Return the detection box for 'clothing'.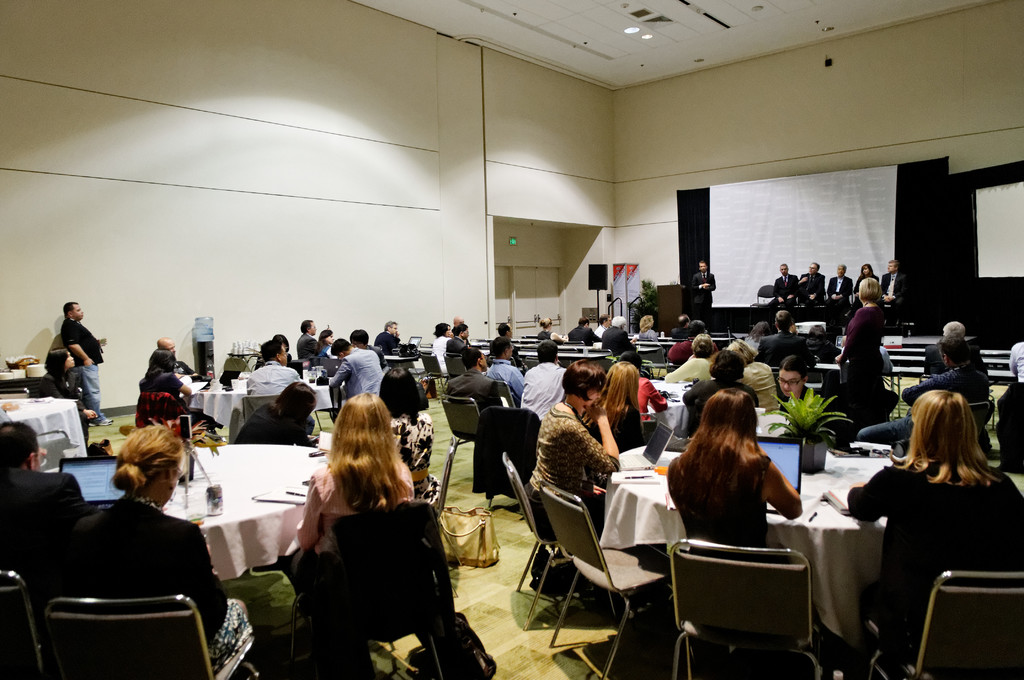
box(849, 462, 1023, 665).
